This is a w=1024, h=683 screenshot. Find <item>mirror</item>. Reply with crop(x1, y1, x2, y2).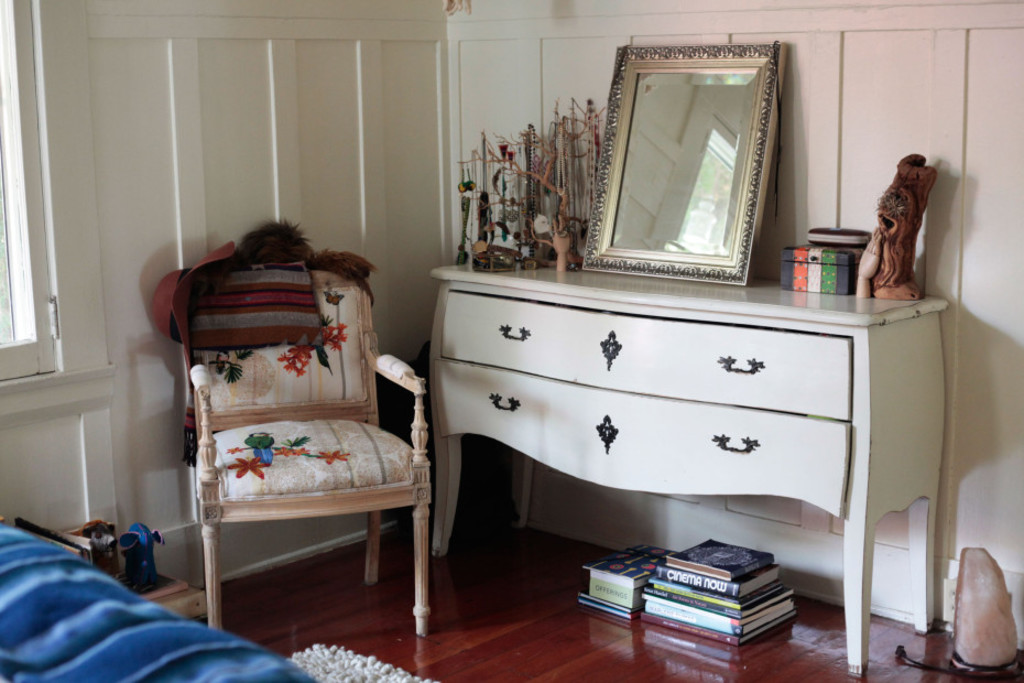
crop(612, 69, 758, 256).
